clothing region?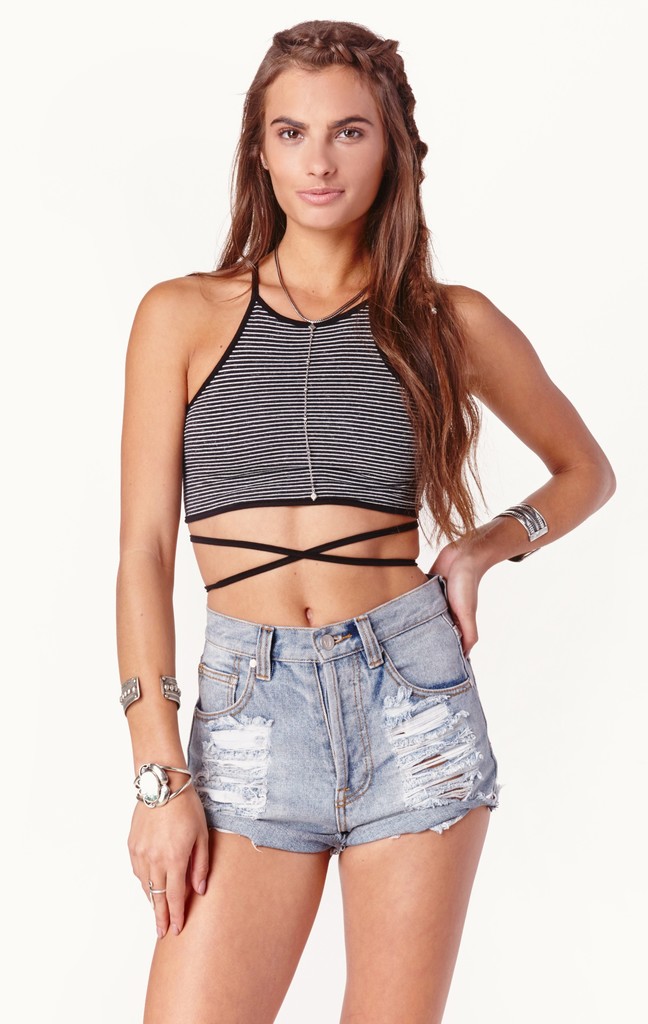
{"x1": 175, "y1": 255, "x2": 501, "y2": 853}
